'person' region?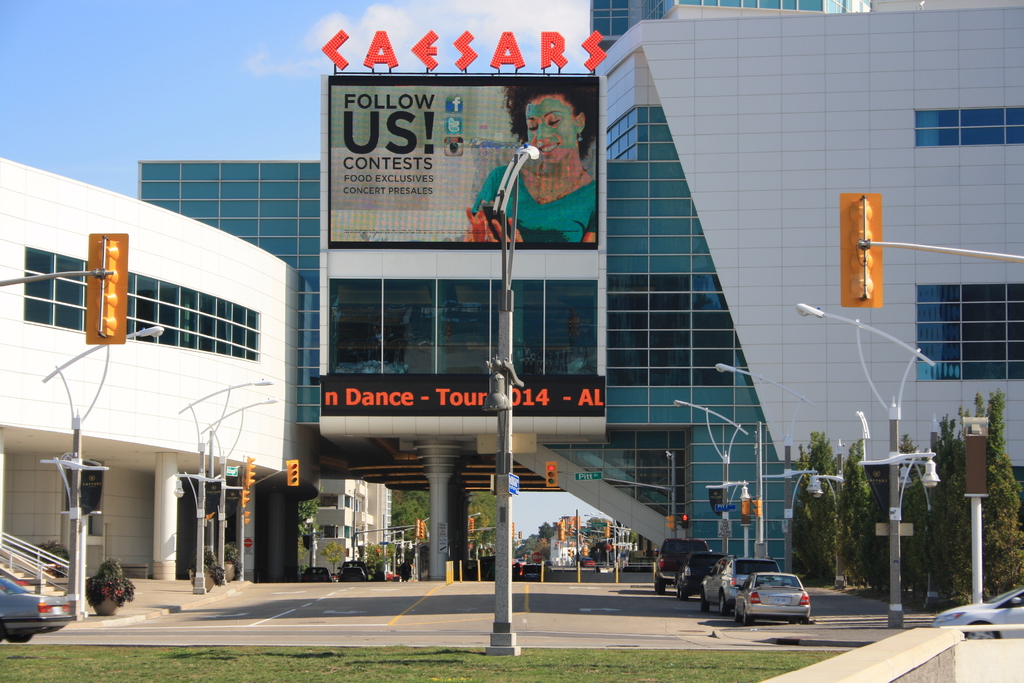
[left=461, top=81, right=596, bottom=247]
